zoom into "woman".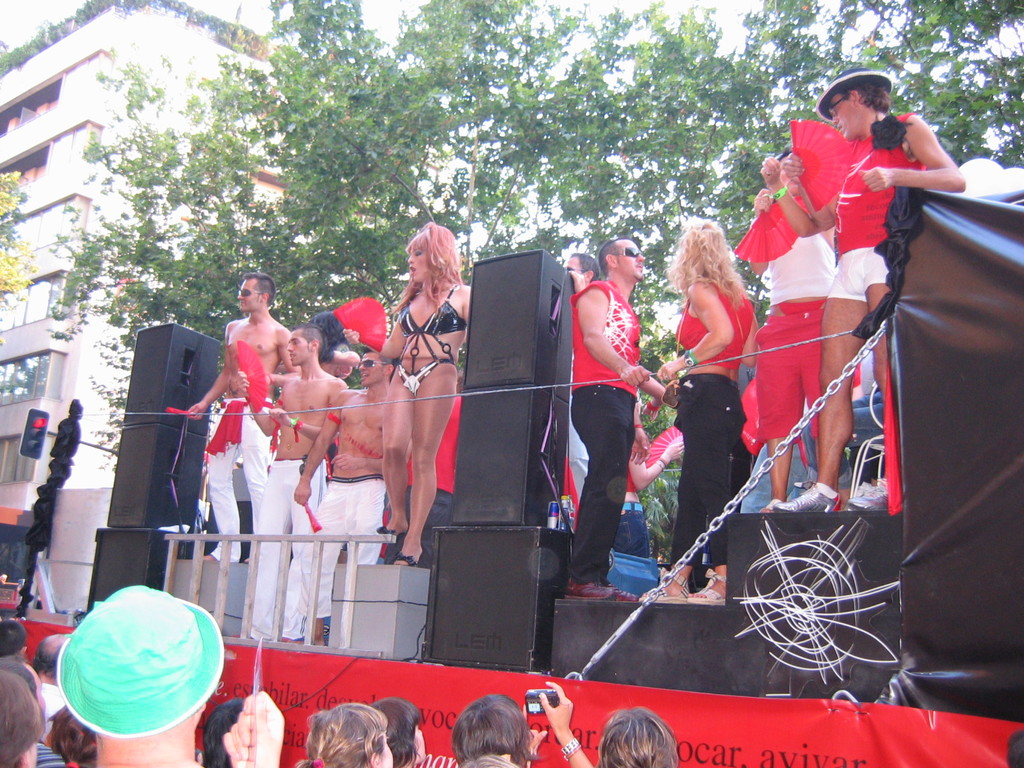
Zoom target: (left=367, top=195, right=467, bottom=559).
